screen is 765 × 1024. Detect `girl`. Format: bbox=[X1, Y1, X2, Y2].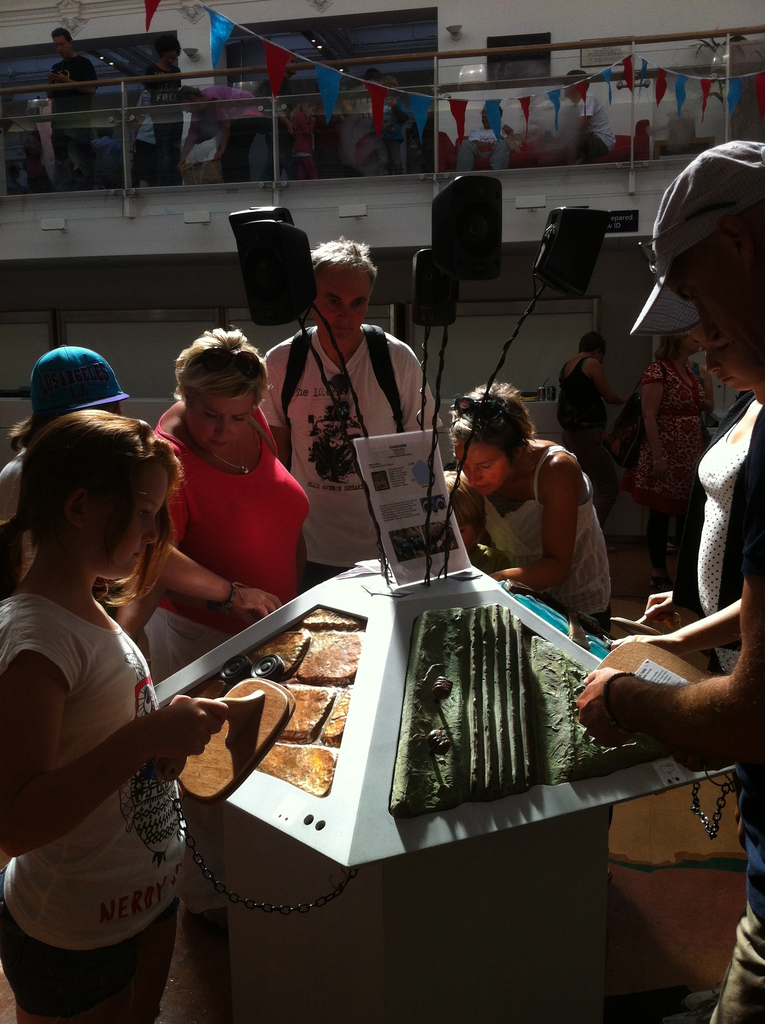
bbox=[0, 404, 229, 1016].
